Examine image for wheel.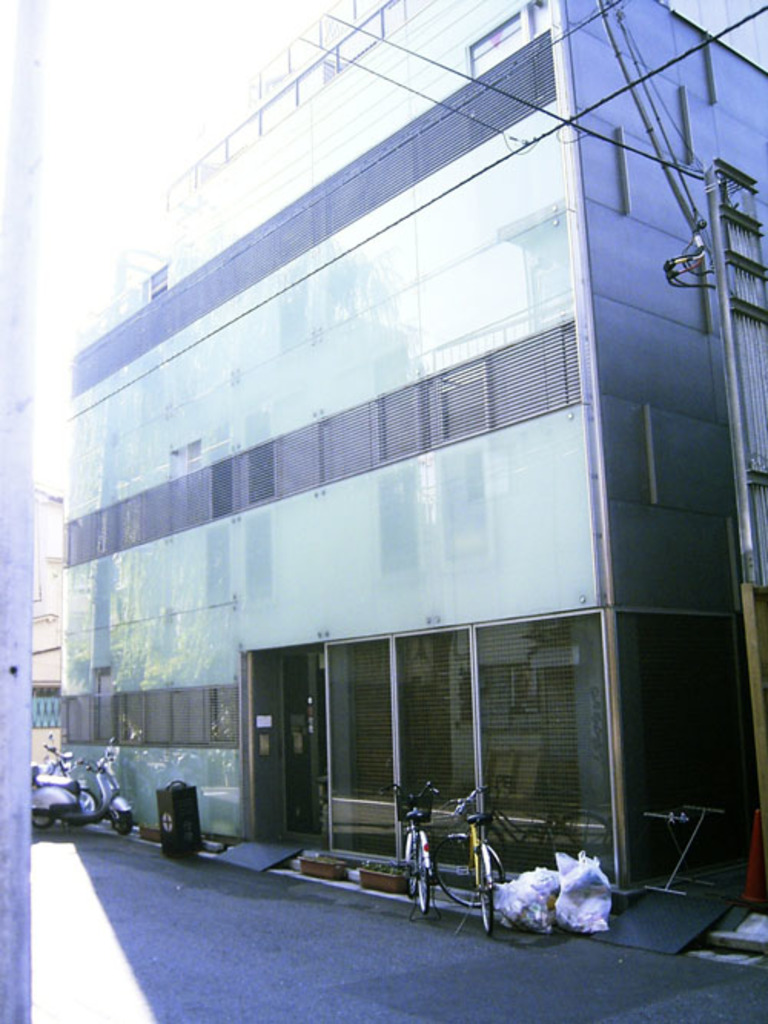
Examination result: [425, 832, 511, 907].
